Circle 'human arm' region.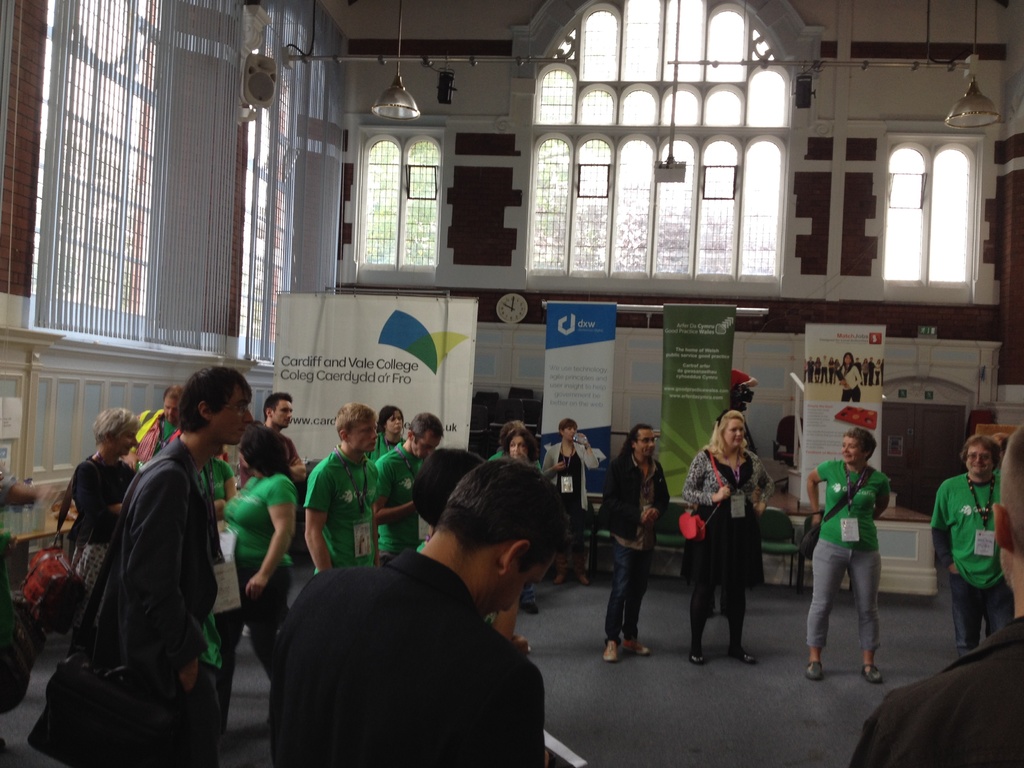
Region: 0 474 45 505.
